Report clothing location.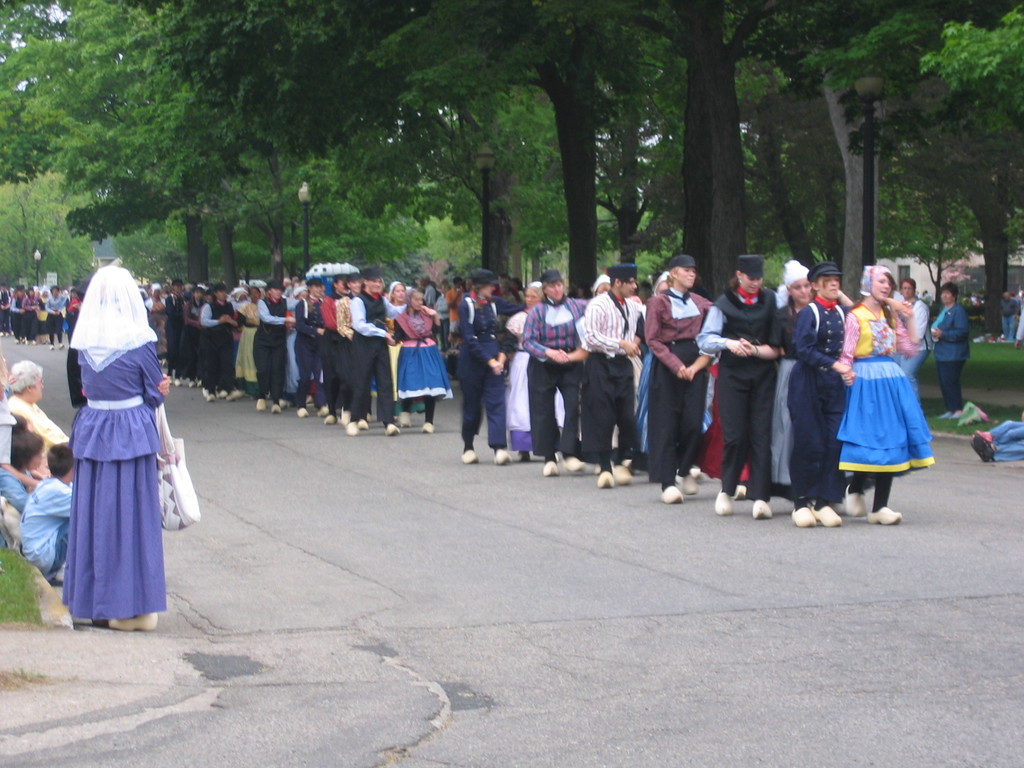
Report: <box>575,287,650,462</box>.
